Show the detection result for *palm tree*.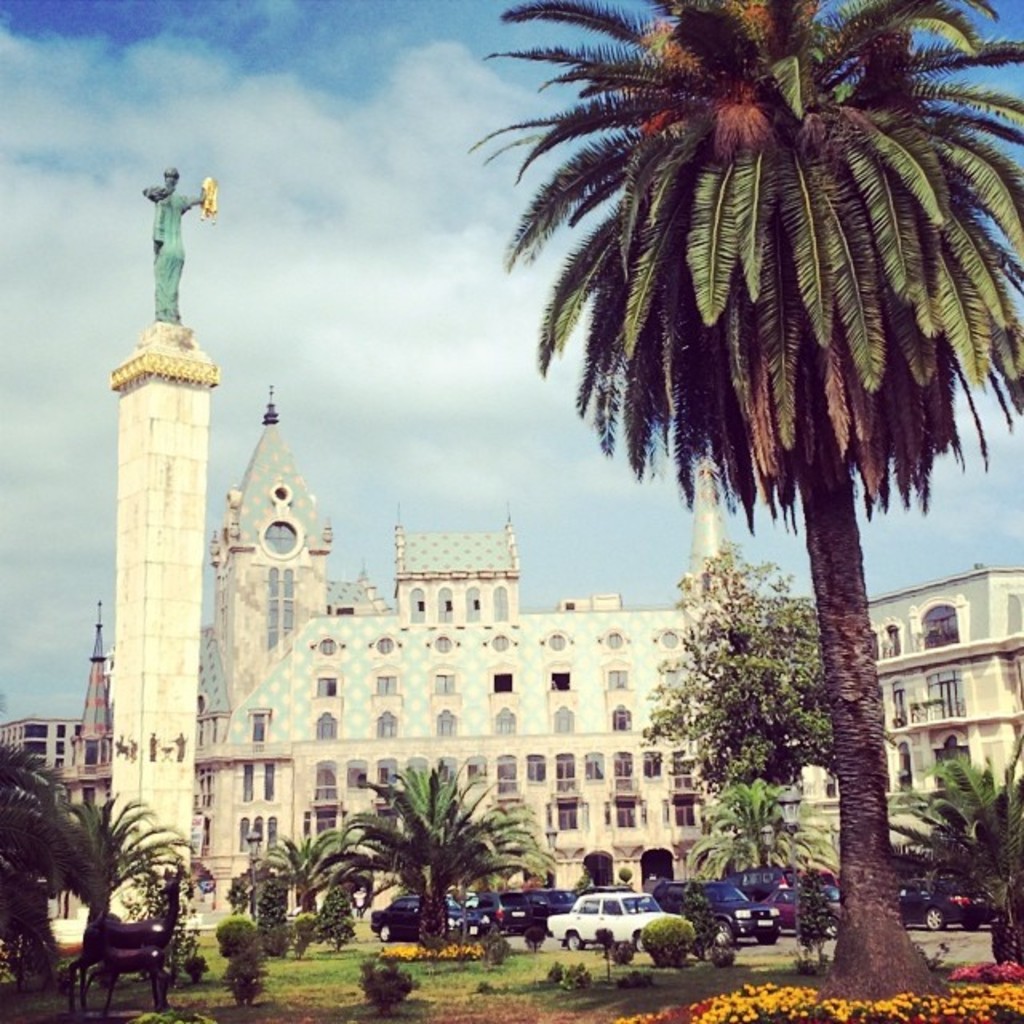
bbox=[498, 35, 1023, 963].
